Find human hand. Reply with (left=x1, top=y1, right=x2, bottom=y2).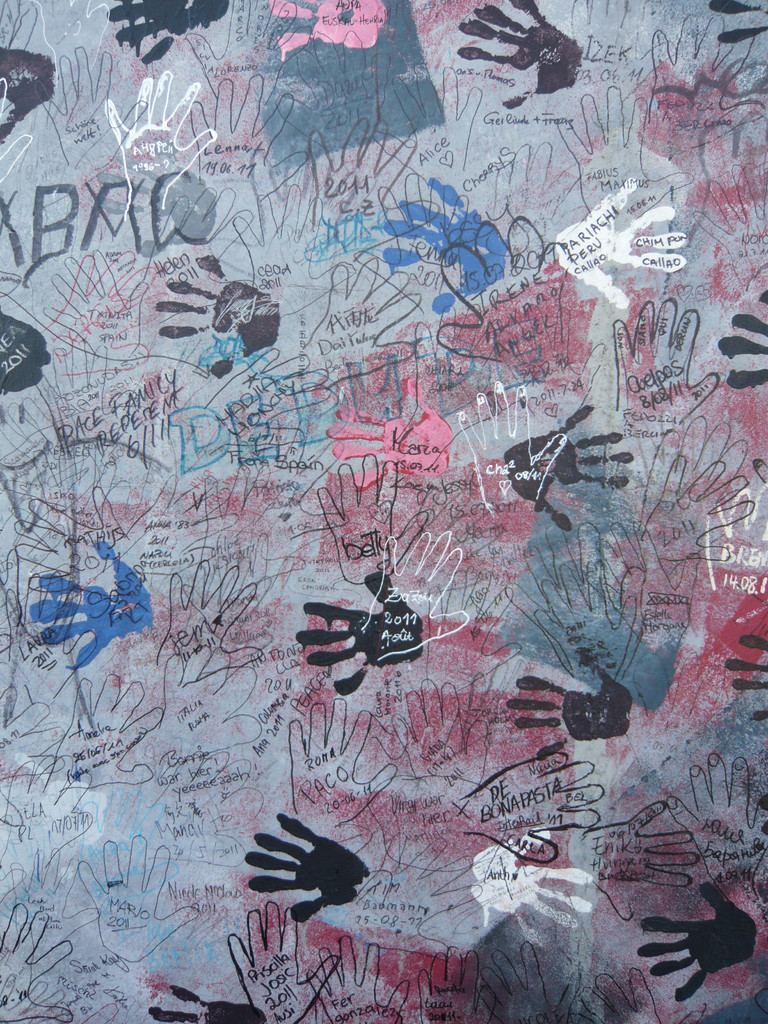
(left=36, top=38, right=148, bottom=176).
